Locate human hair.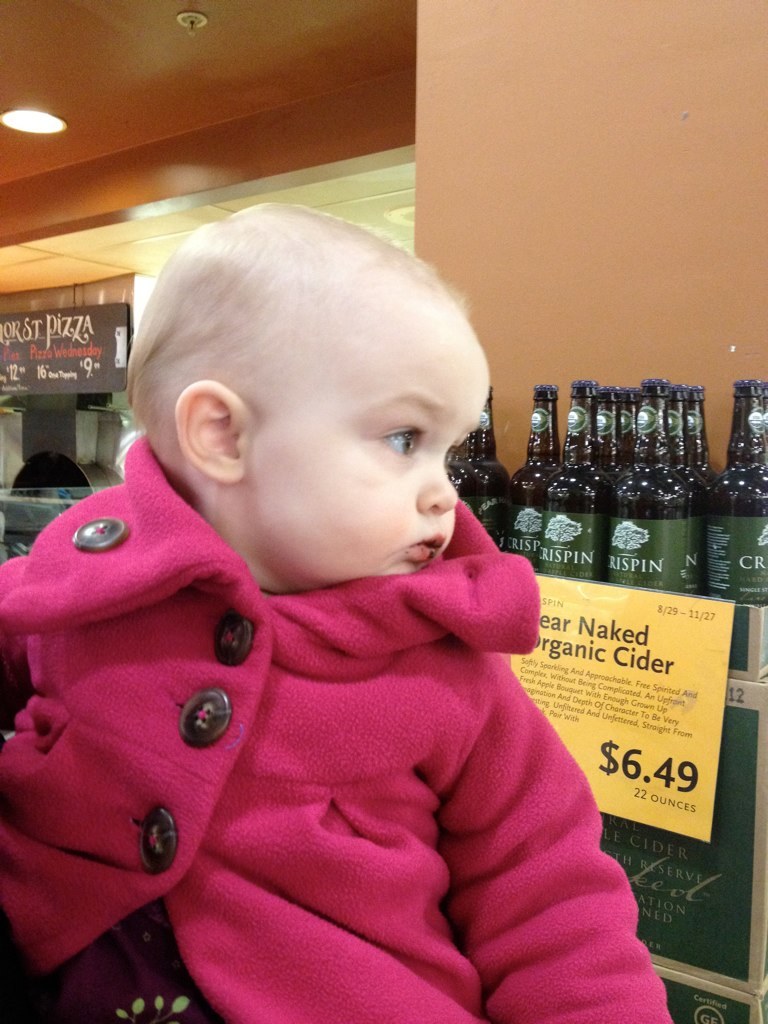
Bounding box: (131, 196, 481, 540).
